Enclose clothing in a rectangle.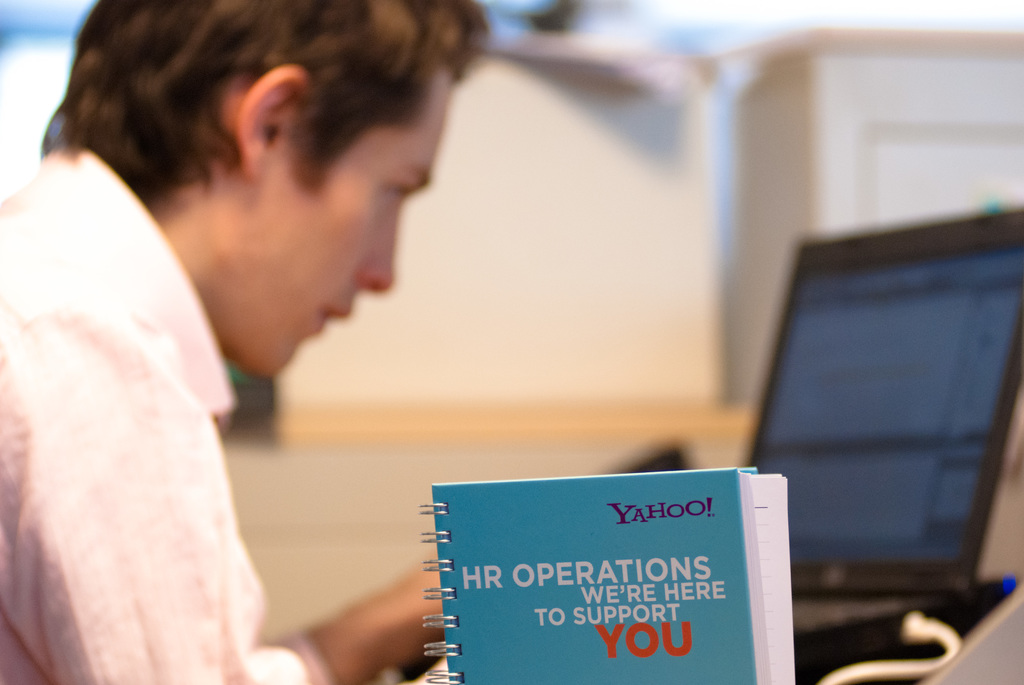
left=0, top=72, right=305, bottom=684.
